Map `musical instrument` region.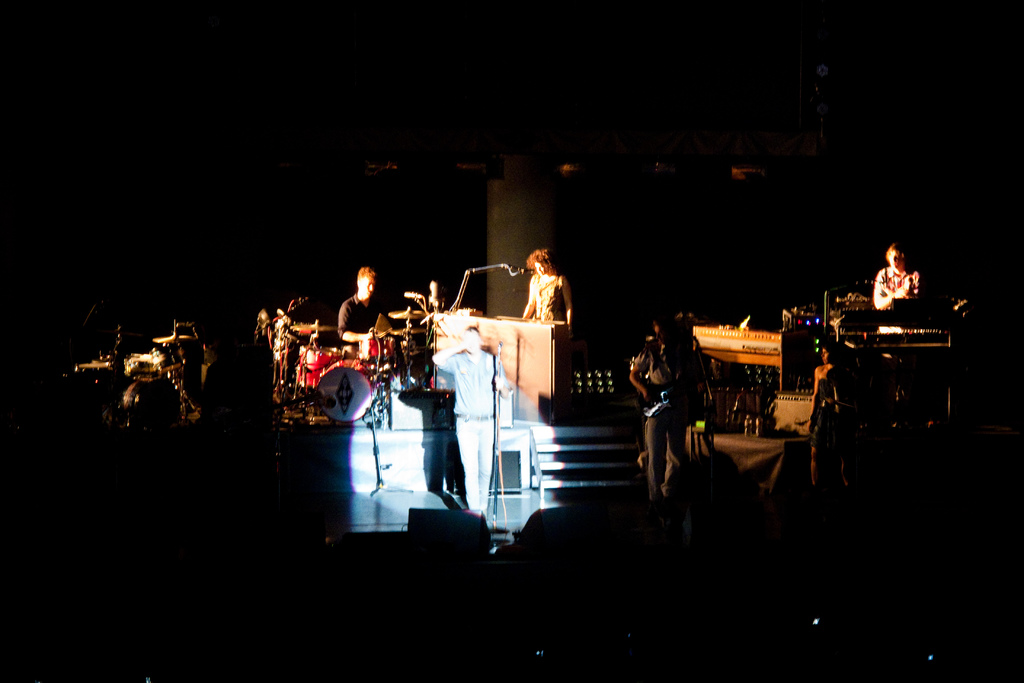
Mapped to <region>389, 306, 431, 322</region>.
